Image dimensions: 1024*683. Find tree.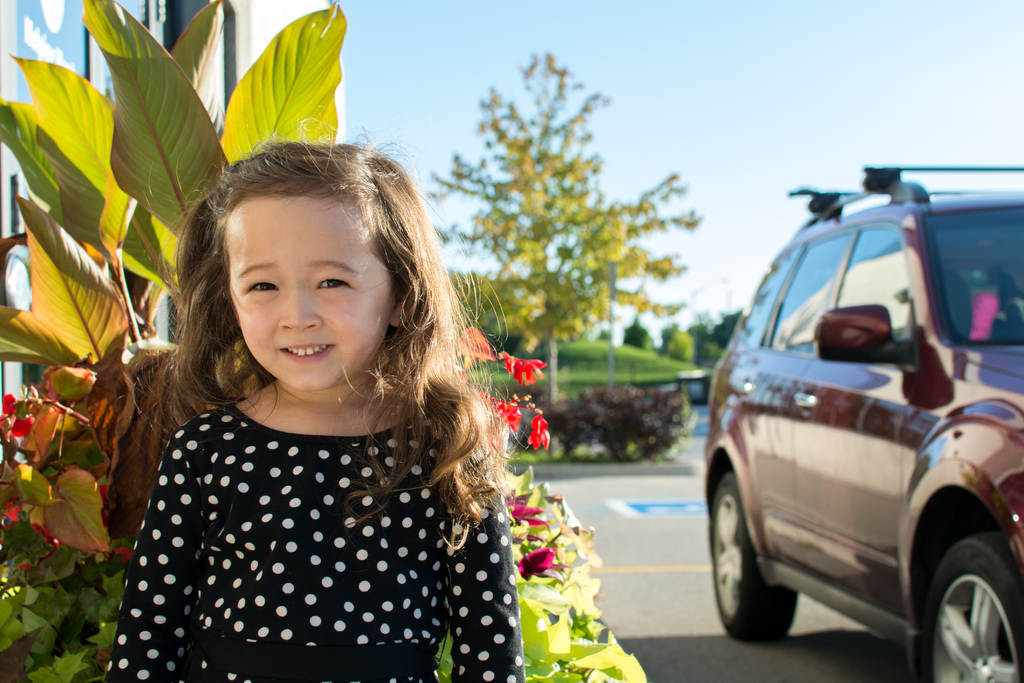
bbox(676, 318, 712, 343).
